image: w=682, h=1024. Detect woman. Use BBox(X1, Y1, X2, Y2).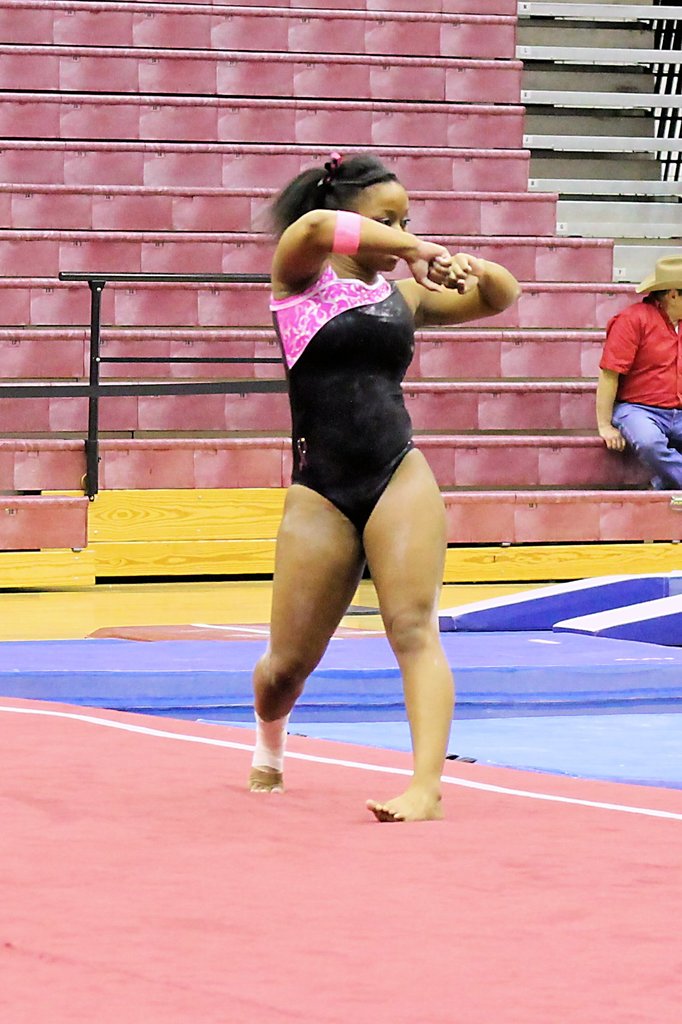
BBox(237, 96, 505, 787).
